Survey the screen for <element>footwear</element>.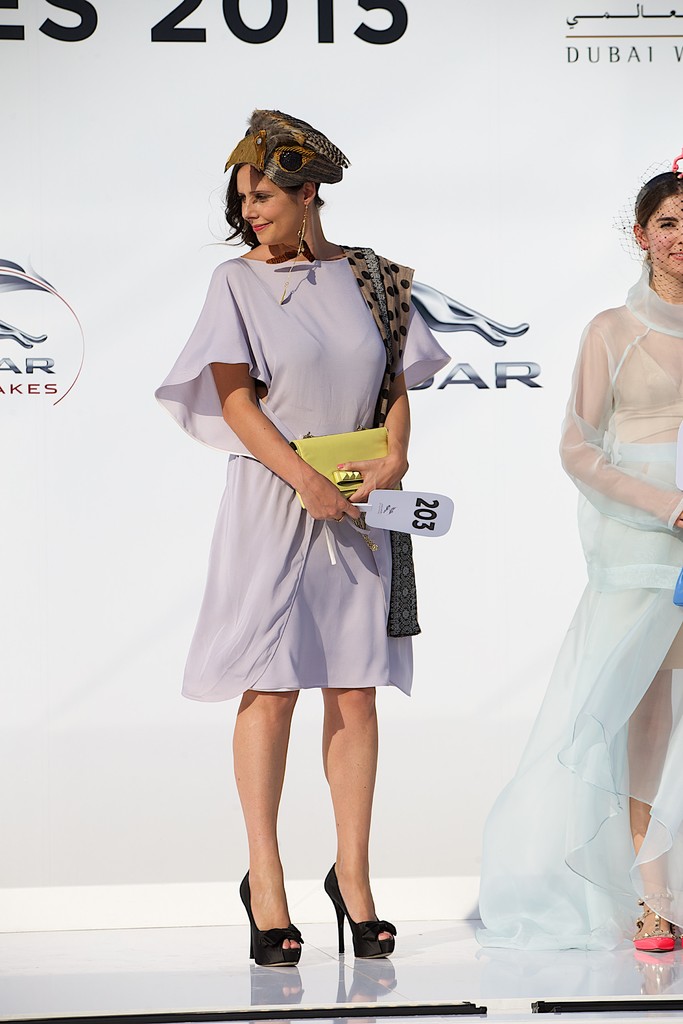
Survey found: locate(631, 892, 675, 953).
